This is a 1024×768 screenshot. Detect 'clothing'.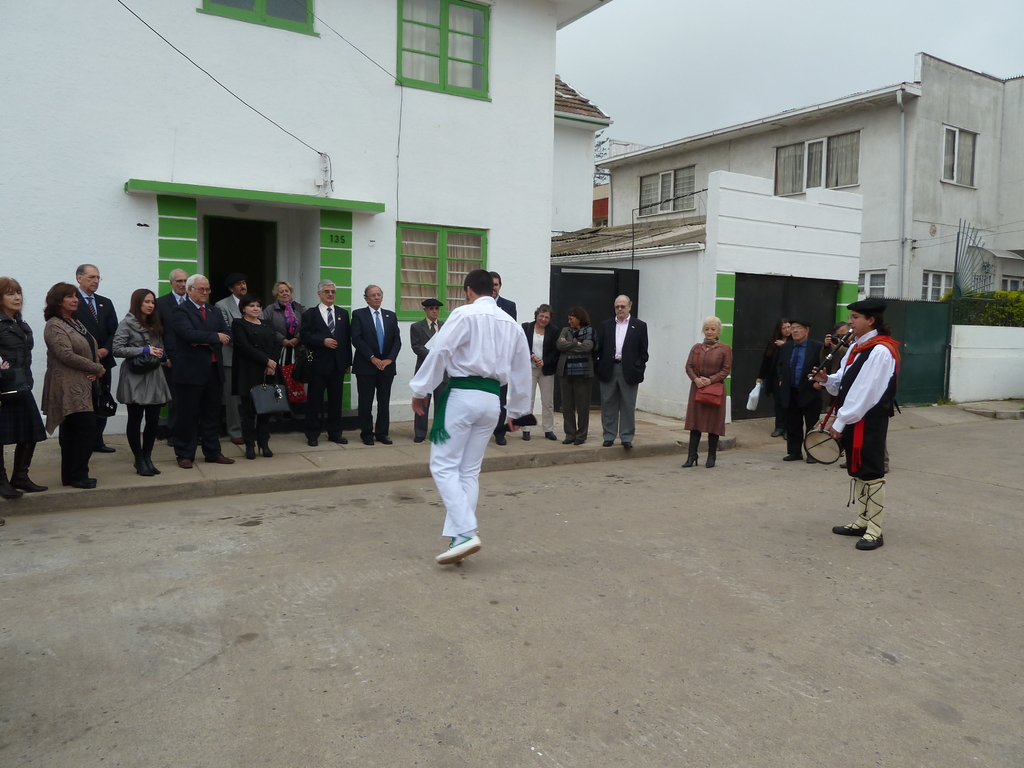
bbox=[559, 319, 596, 441].
